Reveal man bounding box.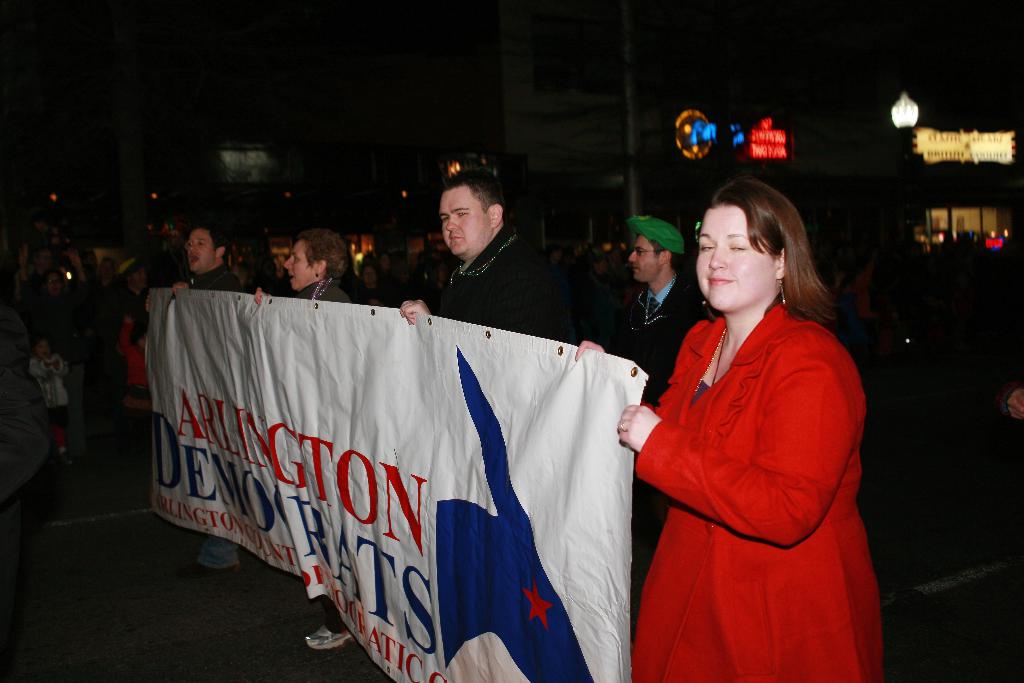
Revealed: <box>628,213,705,364</box>.
